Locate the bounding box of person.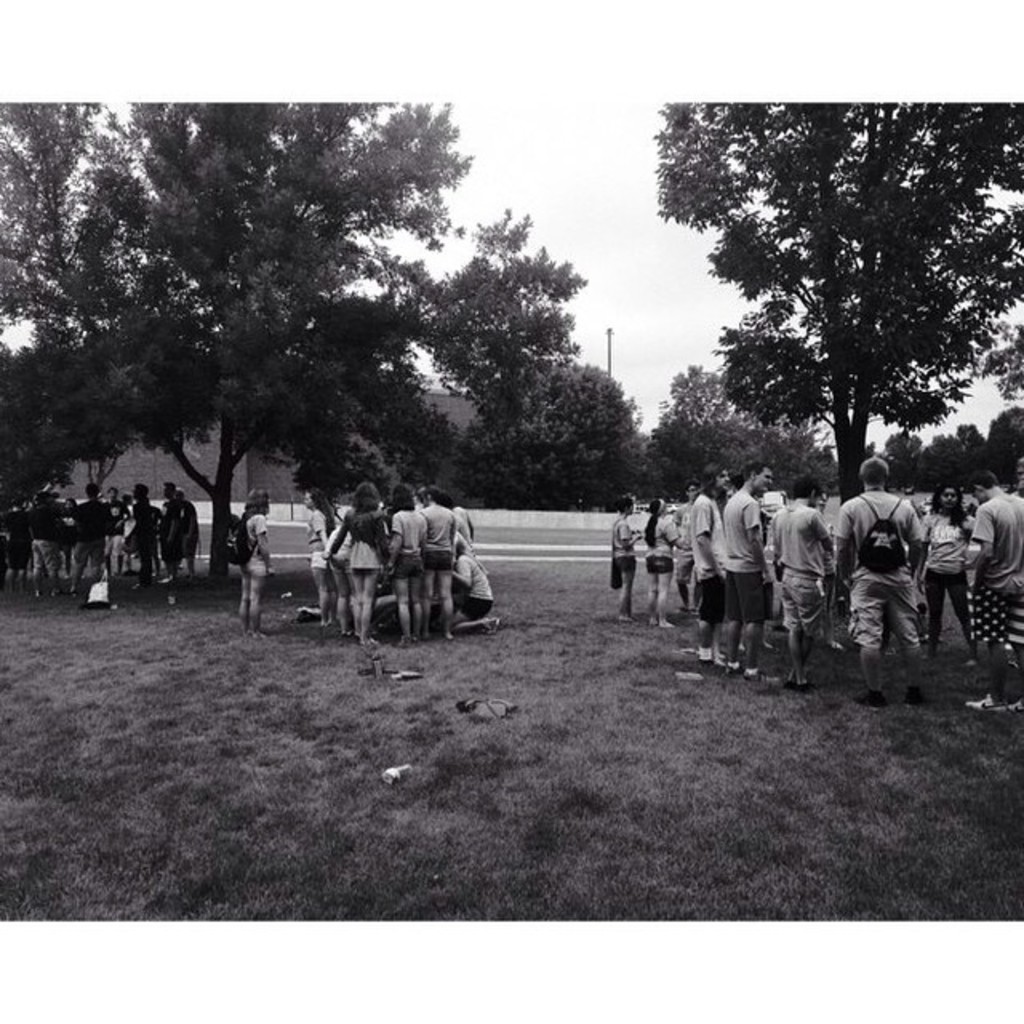
Bounding box: [8,498,46,589].
